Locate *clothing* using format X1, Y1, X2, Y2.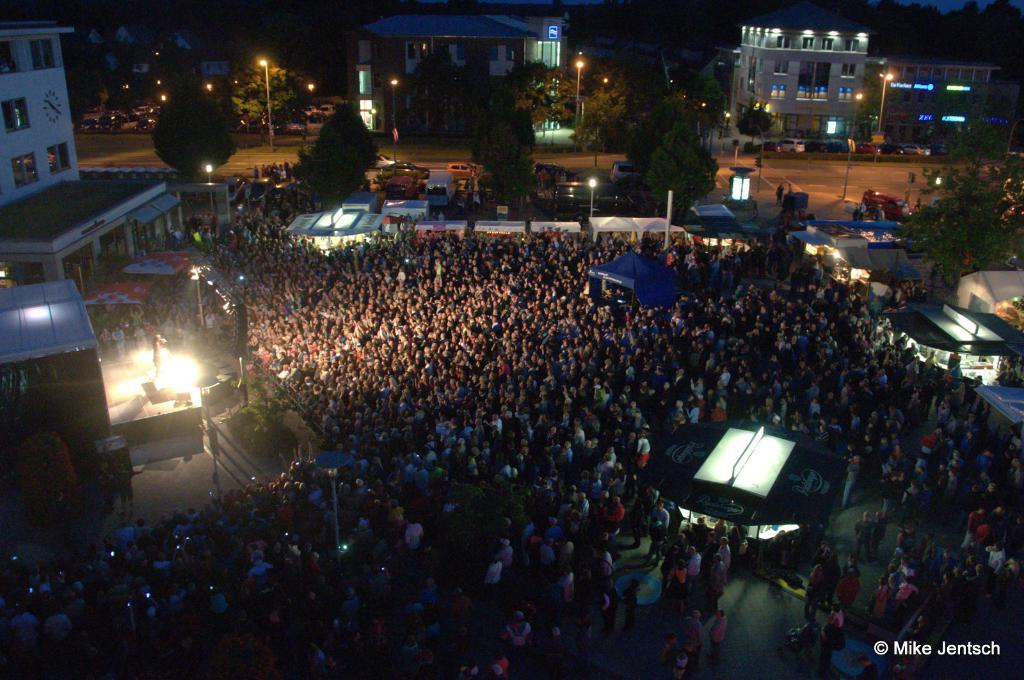
666, 568, 685, 583.
